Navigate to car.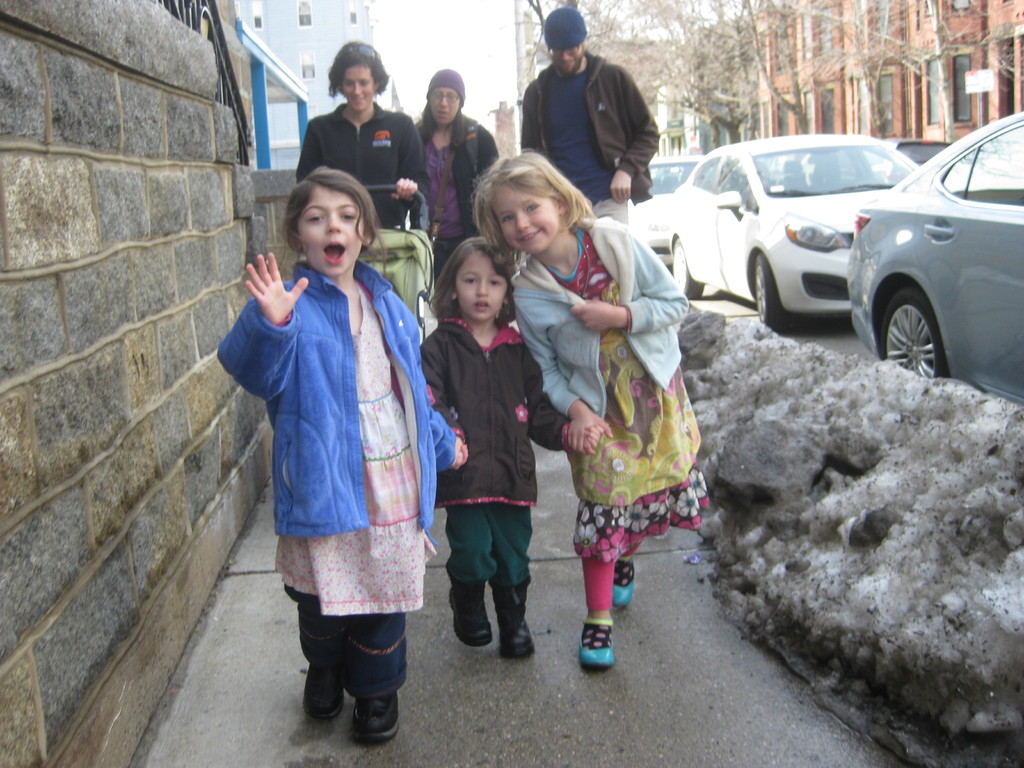
Navigation target: select_region(828, 114, 1017, 385).
